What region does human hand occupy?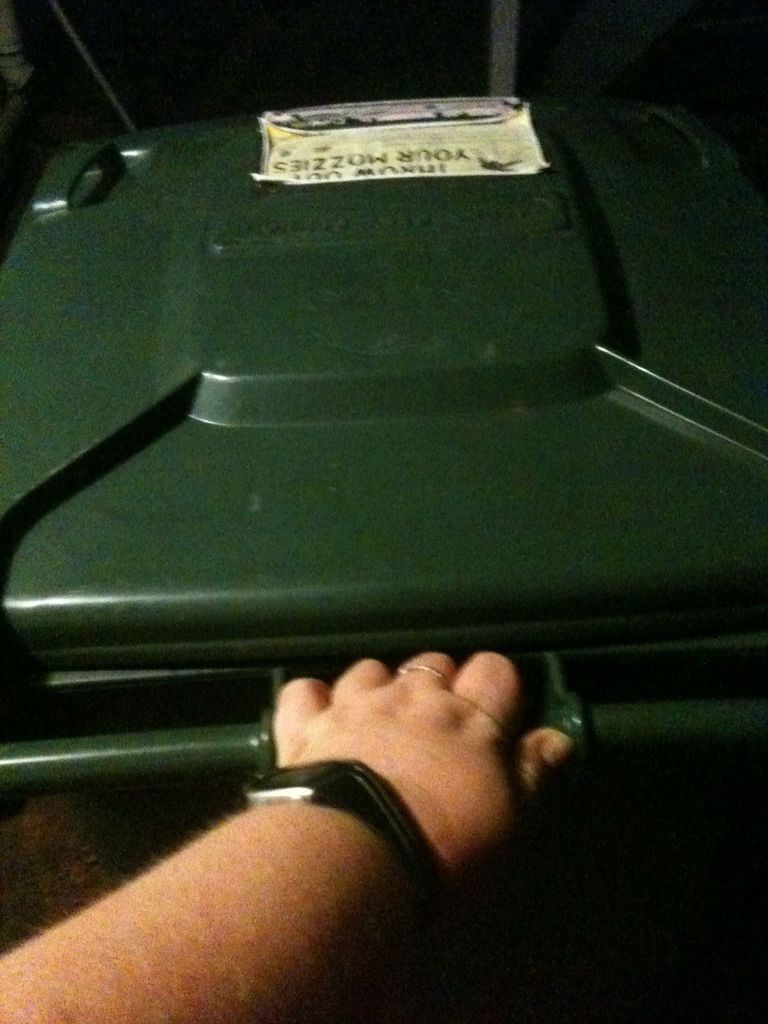
(x1=257, y1=644, x2=584, y2=884).
